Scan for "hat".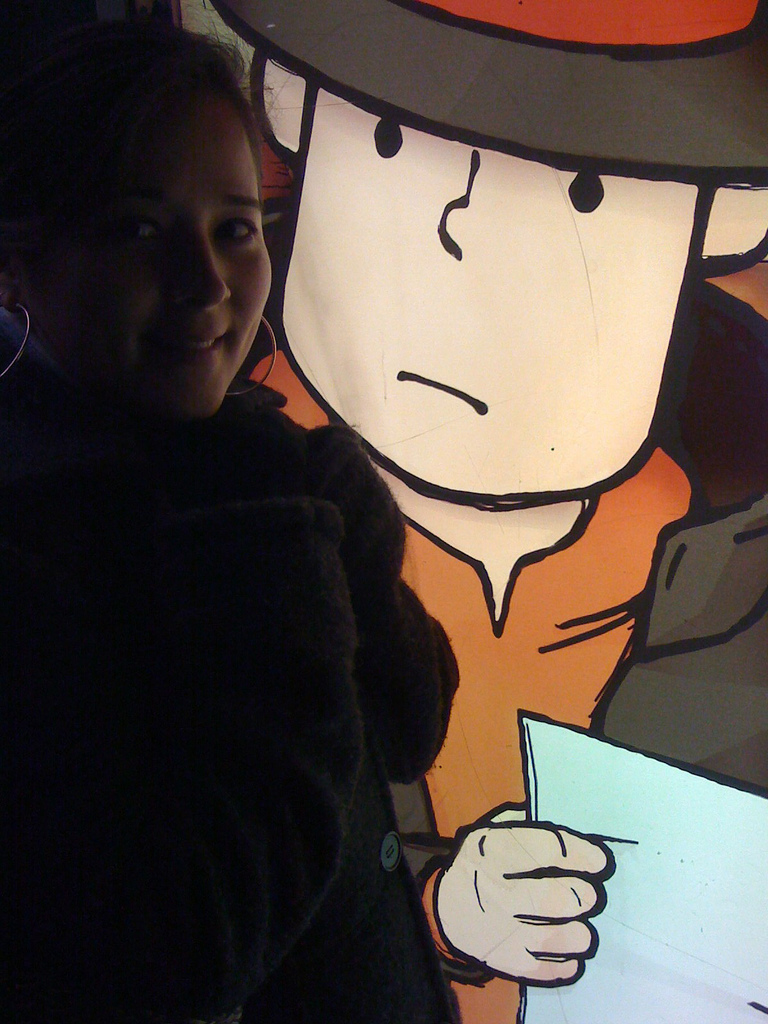
Scan result: 209, 0, 767, 186.
